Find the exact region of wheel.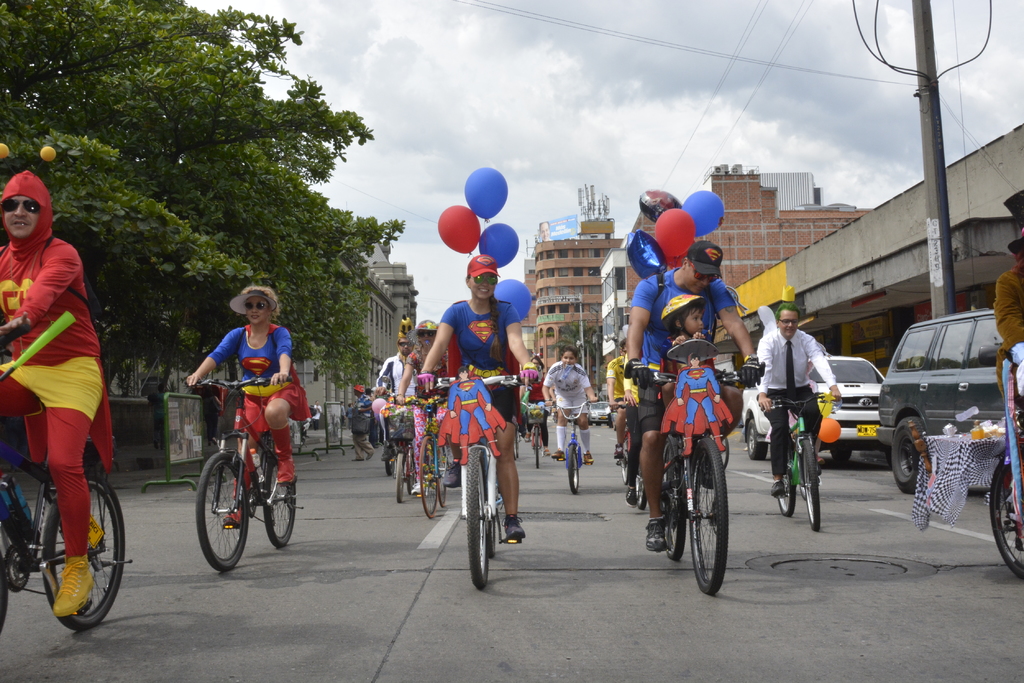
Exact region: bbox=(467, 446, 492, 593).
